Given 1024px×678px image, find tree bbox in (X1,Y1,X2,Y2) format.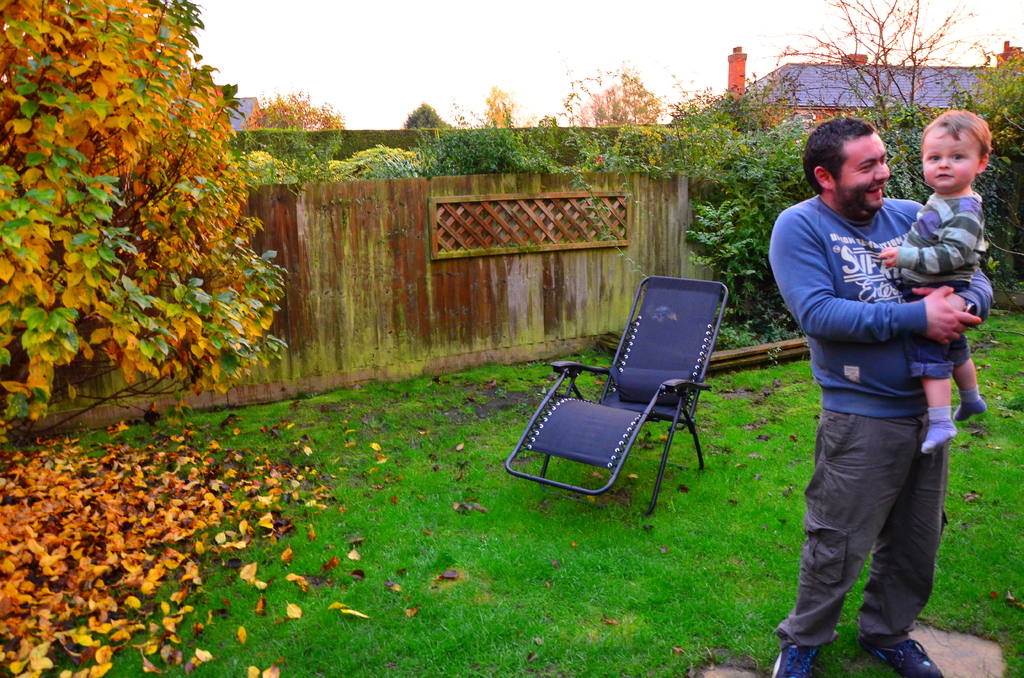
(783,0,1004,120).
